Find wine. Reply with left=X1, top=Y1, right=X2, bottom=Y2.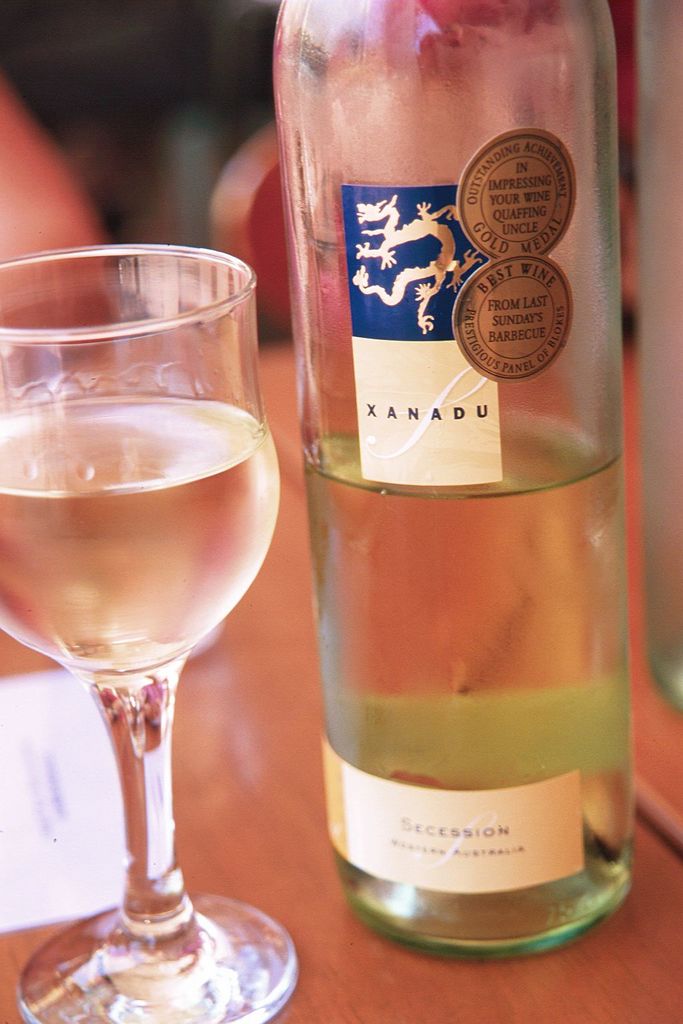
left=0, top=393, right=283, bottom=680.
